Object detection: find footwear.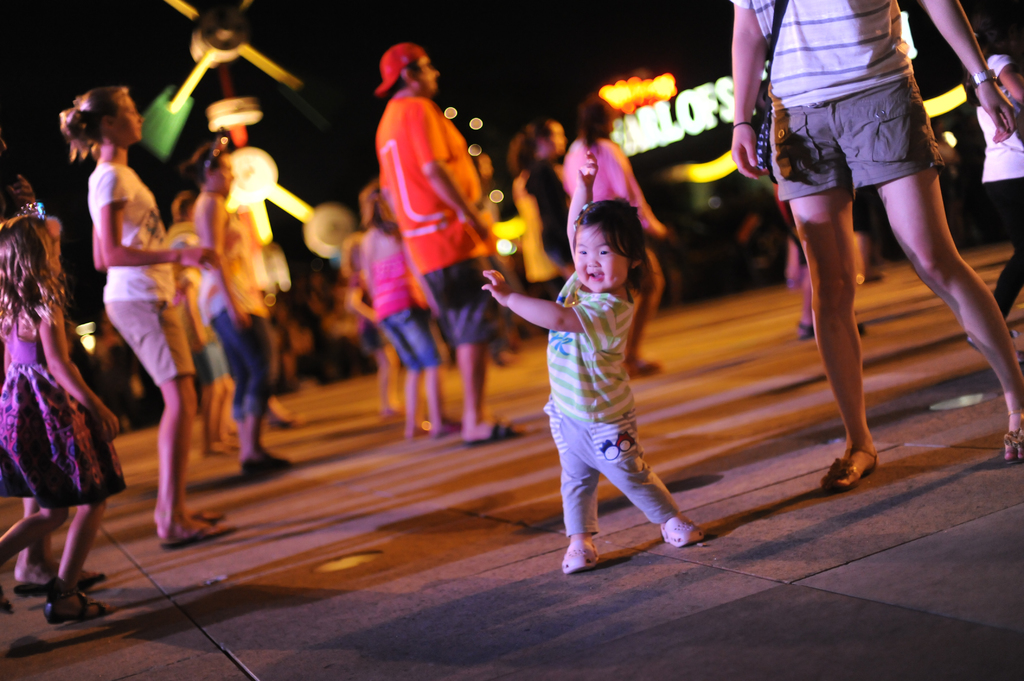
42:591:113:621.
